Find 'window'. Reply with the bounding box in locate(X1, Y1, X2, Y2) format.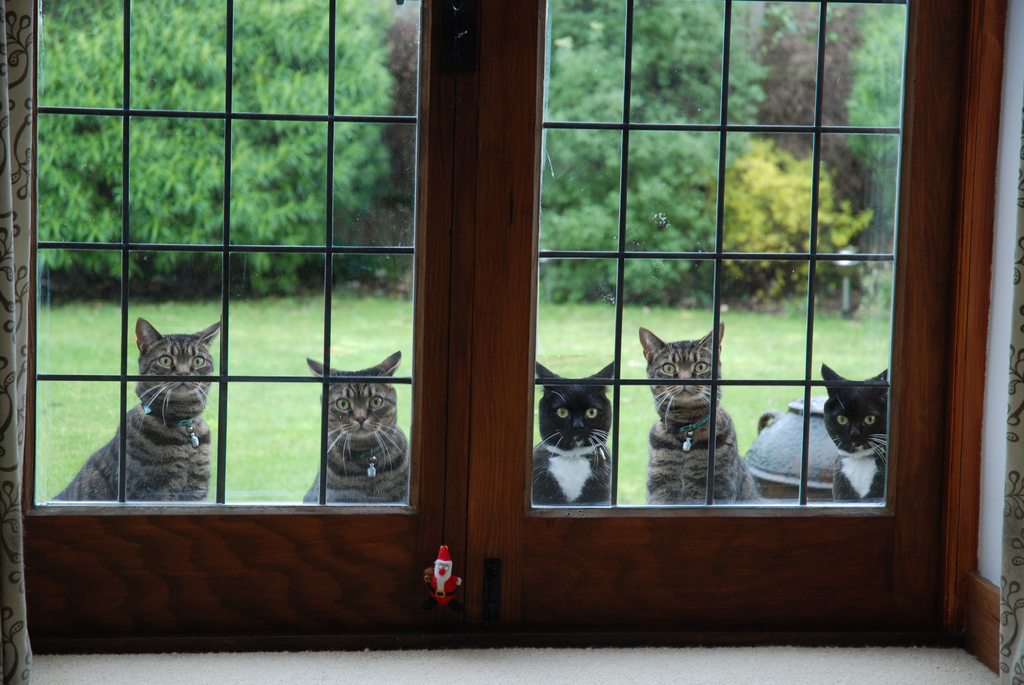
locate(483, 15, 952, 375).
